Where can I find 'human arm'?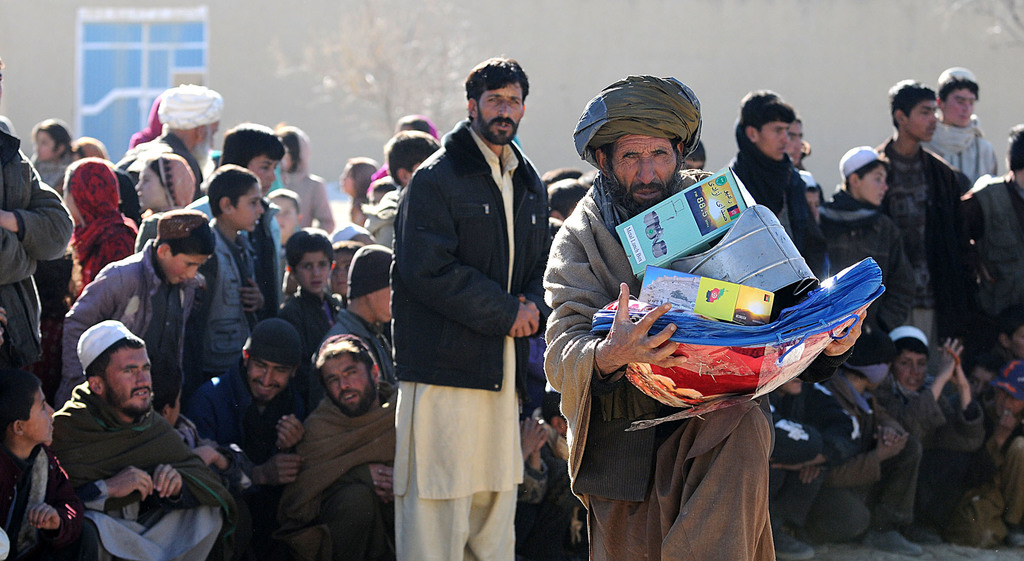
You can find it at x1=178 y1=387 x2=308 y2=484.
